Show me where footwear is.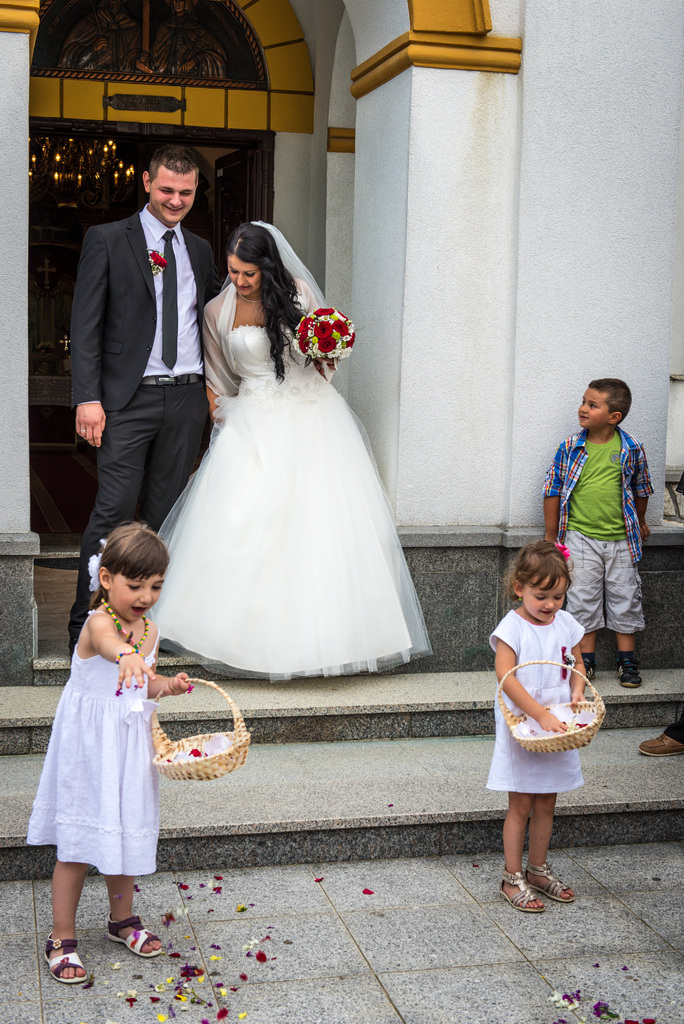
footwear is at left=615, top=659, right=643, bottom=685.
